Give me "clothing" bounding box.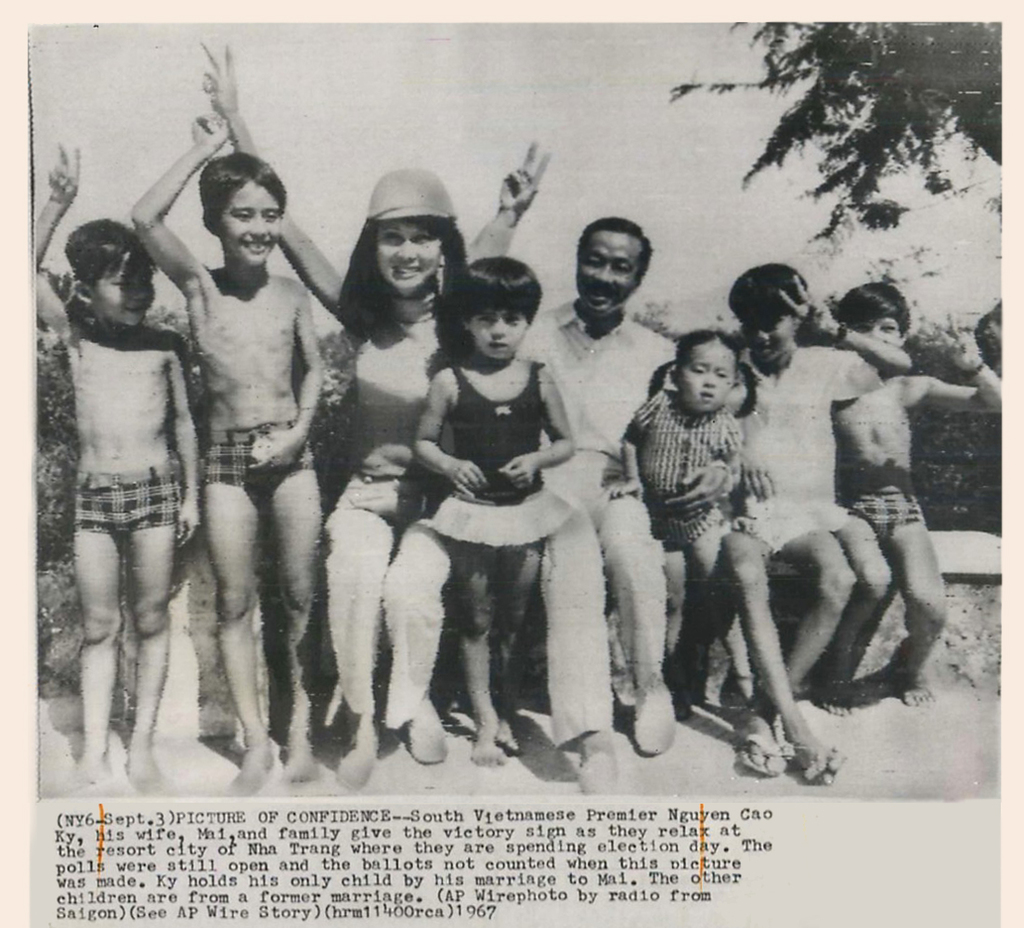
<region>319, 287, 441, 721</region>.
